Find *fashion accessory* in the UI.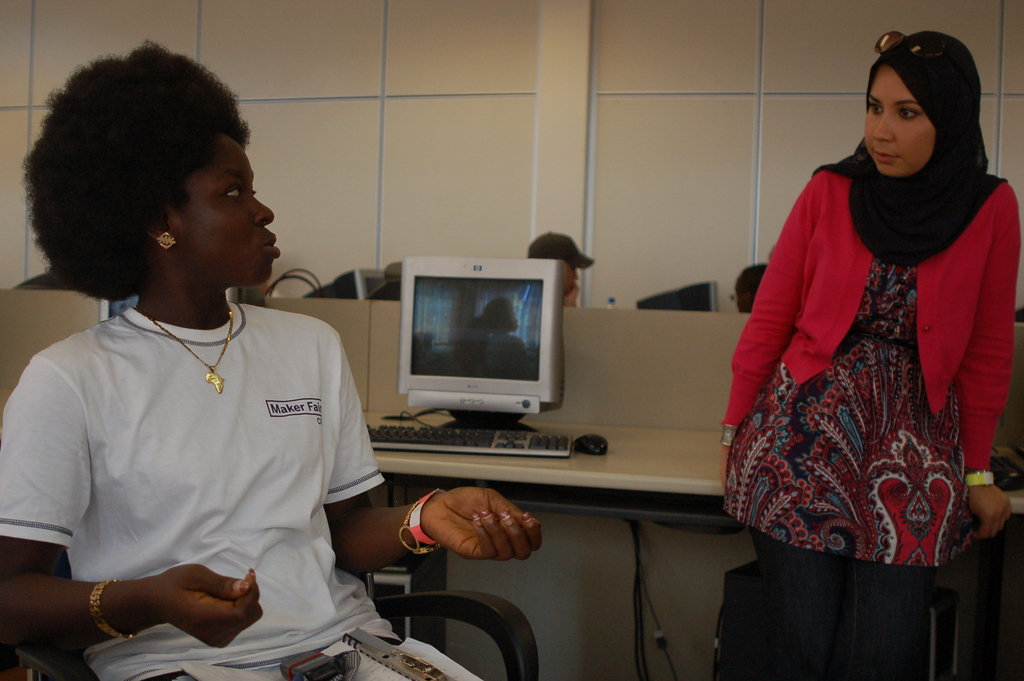
UI element at box(136, 306, 232, 393).
